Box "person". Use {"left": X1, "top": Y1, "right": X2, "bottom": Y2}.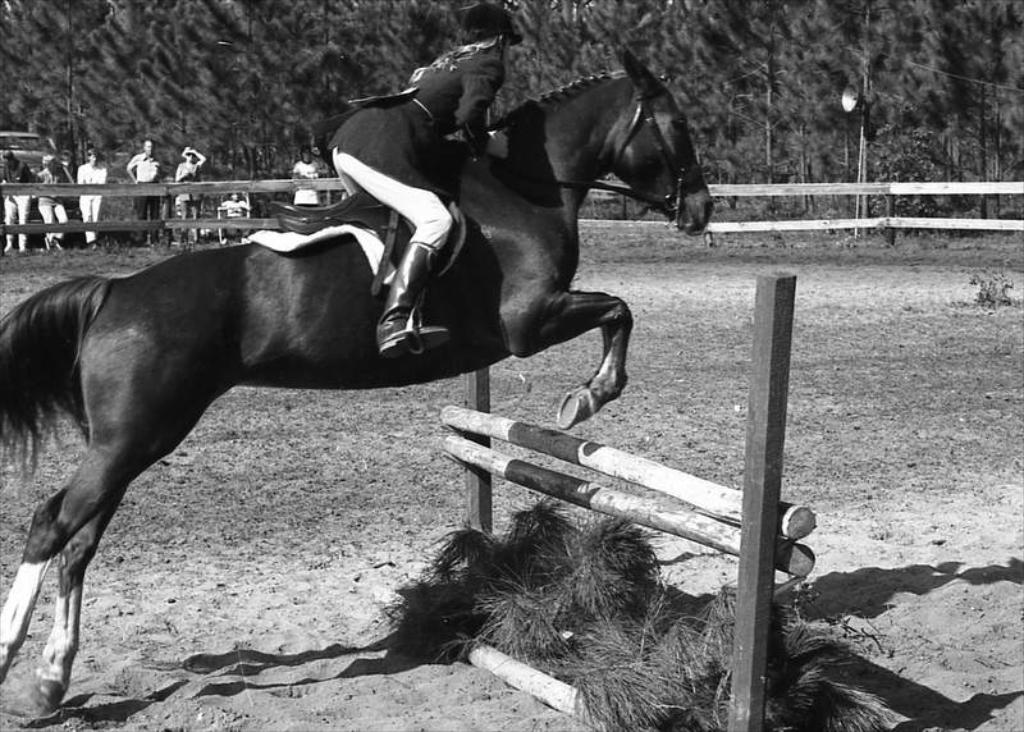
{"left": 334, "top": 0, "right": 522, "bottom": 357}.
